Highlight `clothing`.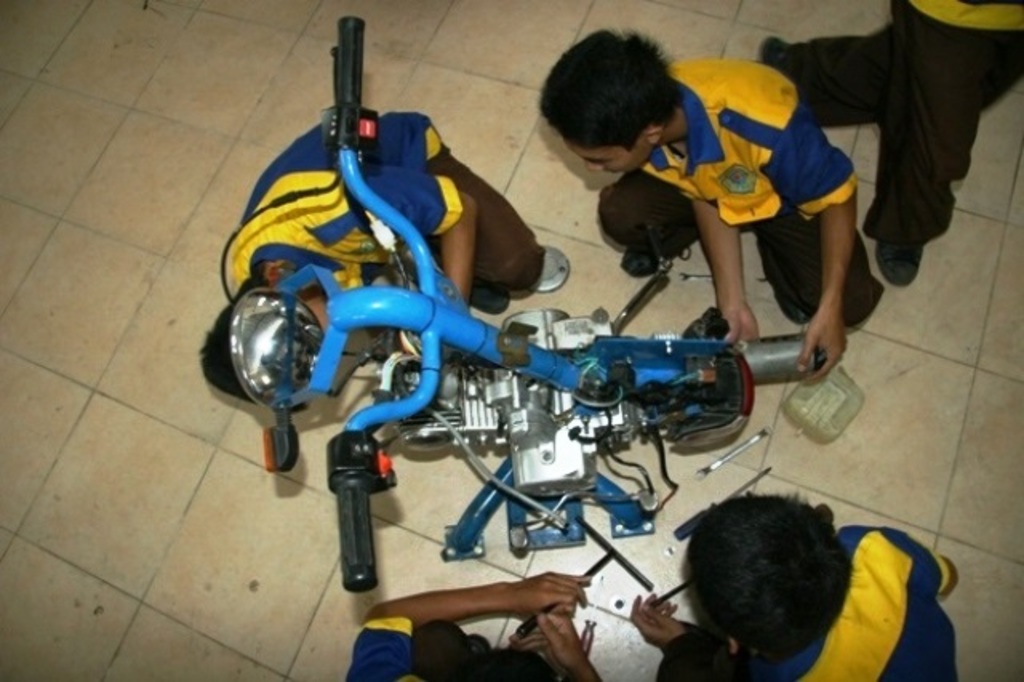
Highlighted region: (x1=219, y1=110, x2=546, y2=304).
